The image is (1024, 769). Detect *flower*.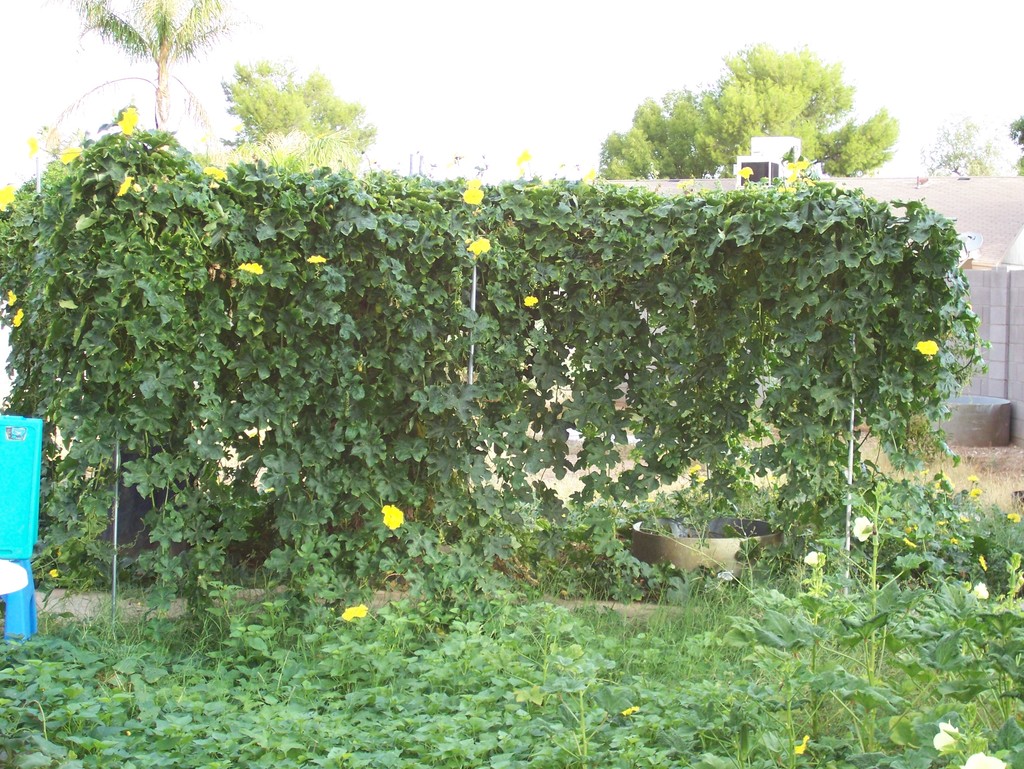
Detection: detection(380, 500, 406, 532).
